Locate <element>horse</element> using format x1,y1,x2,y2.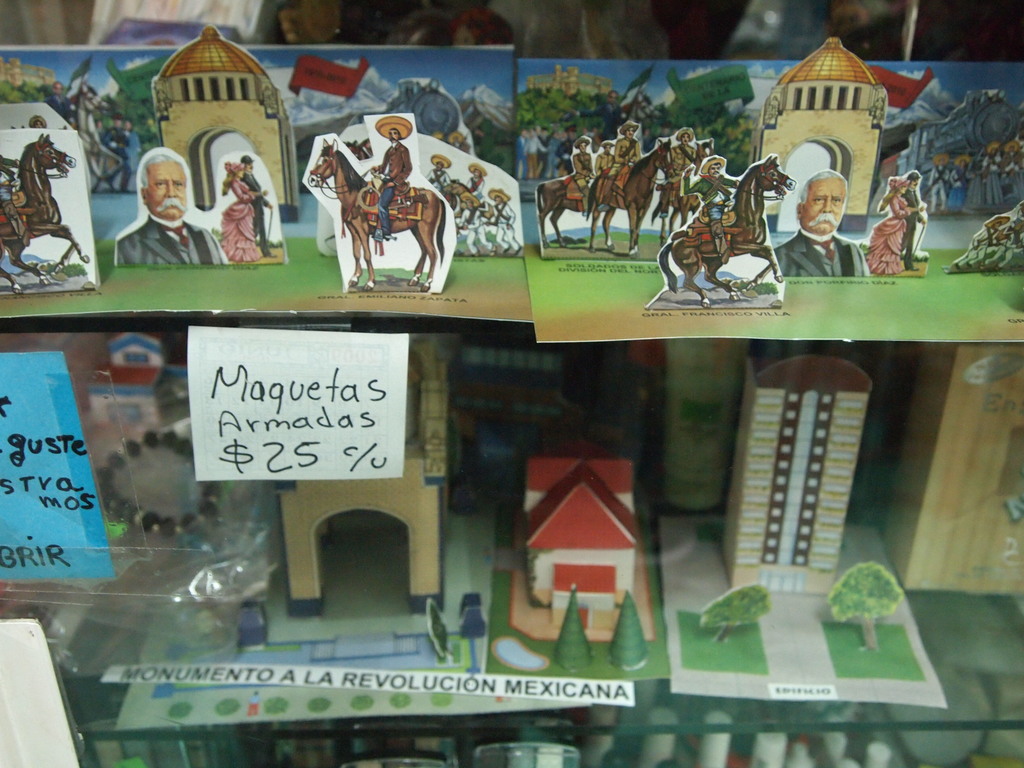
308,135,445,292.
